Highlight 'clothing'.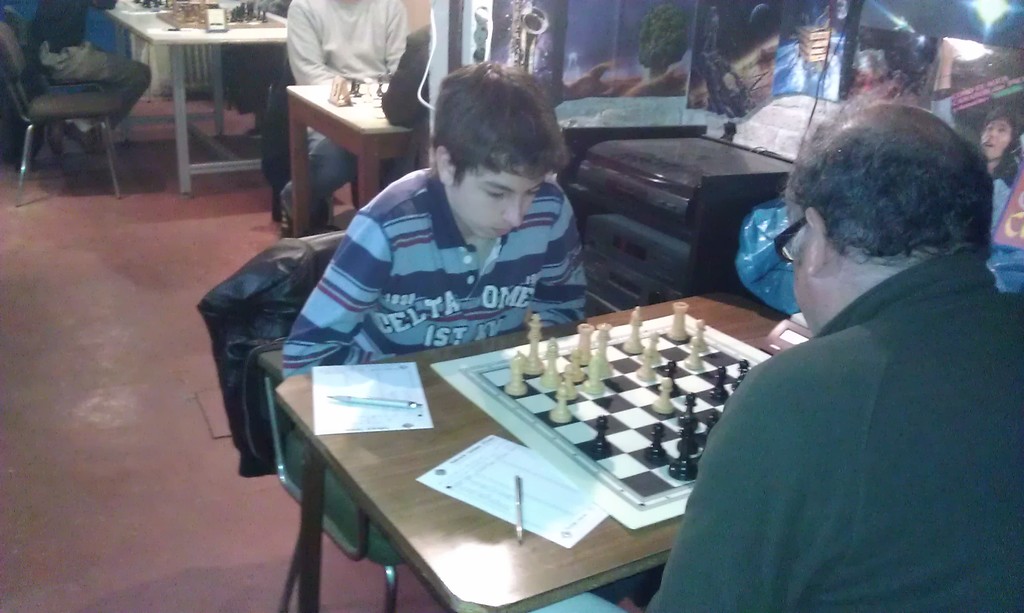
Highlighted region: [44, 0, 167, 154].
